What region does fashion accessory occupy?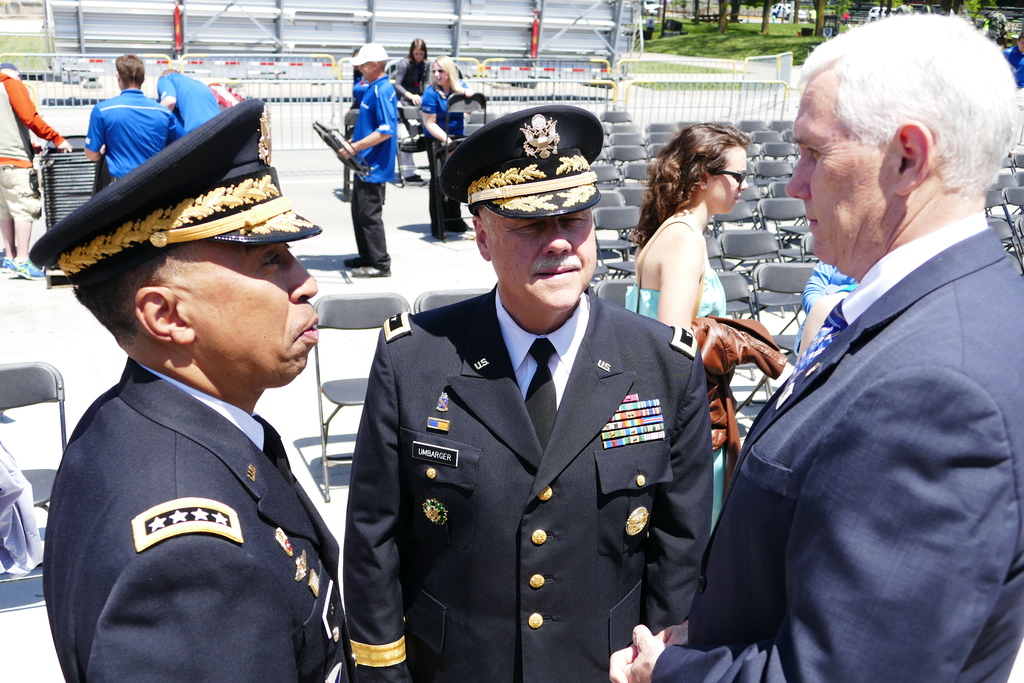
<bbox>344, 257, 368, 265</bbox>.
